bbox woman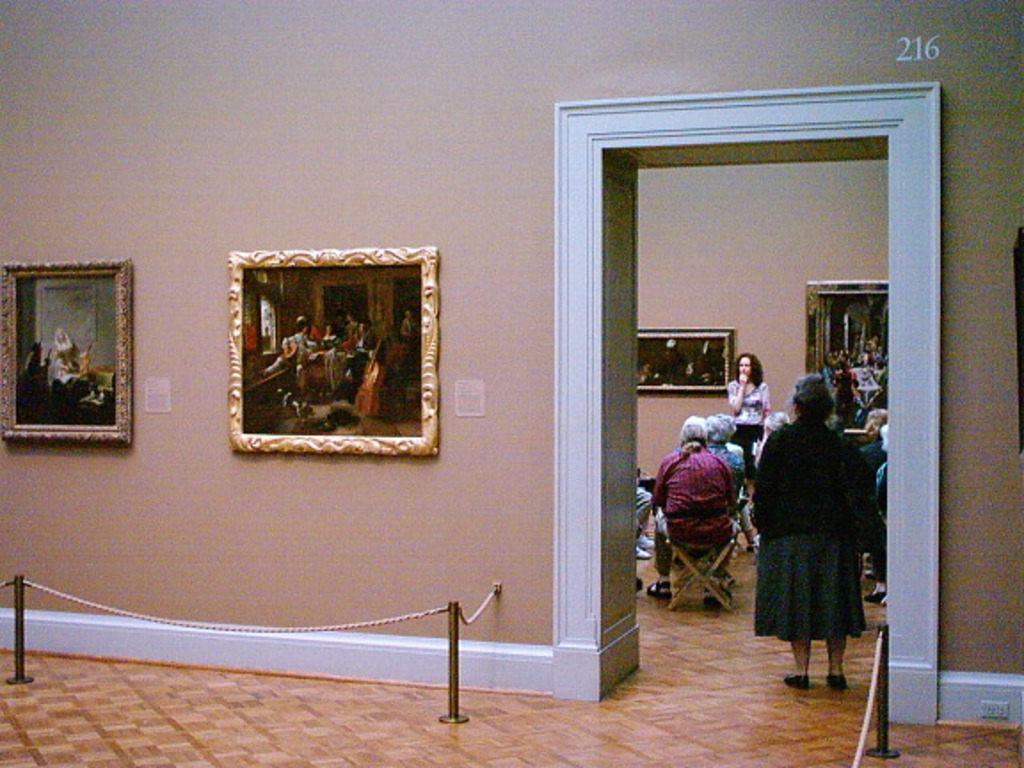
{"x1": 722, "y1": 350, "x2": 768, "y2": 460}
